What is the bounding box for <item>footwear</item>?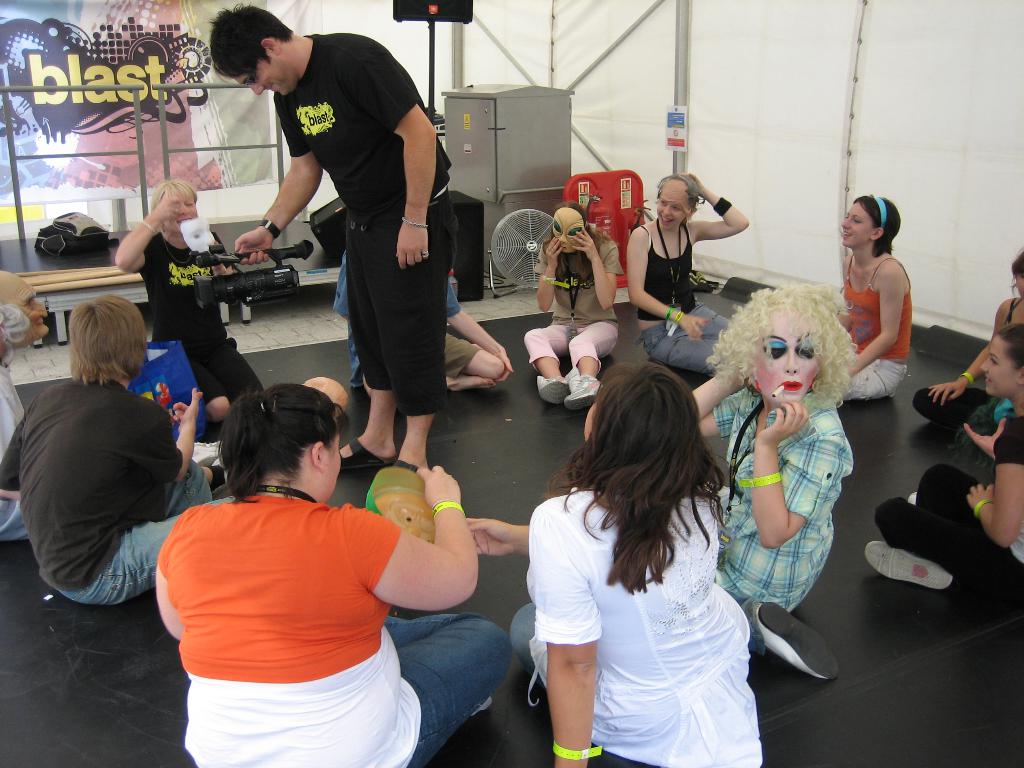
862 540 955 593.
